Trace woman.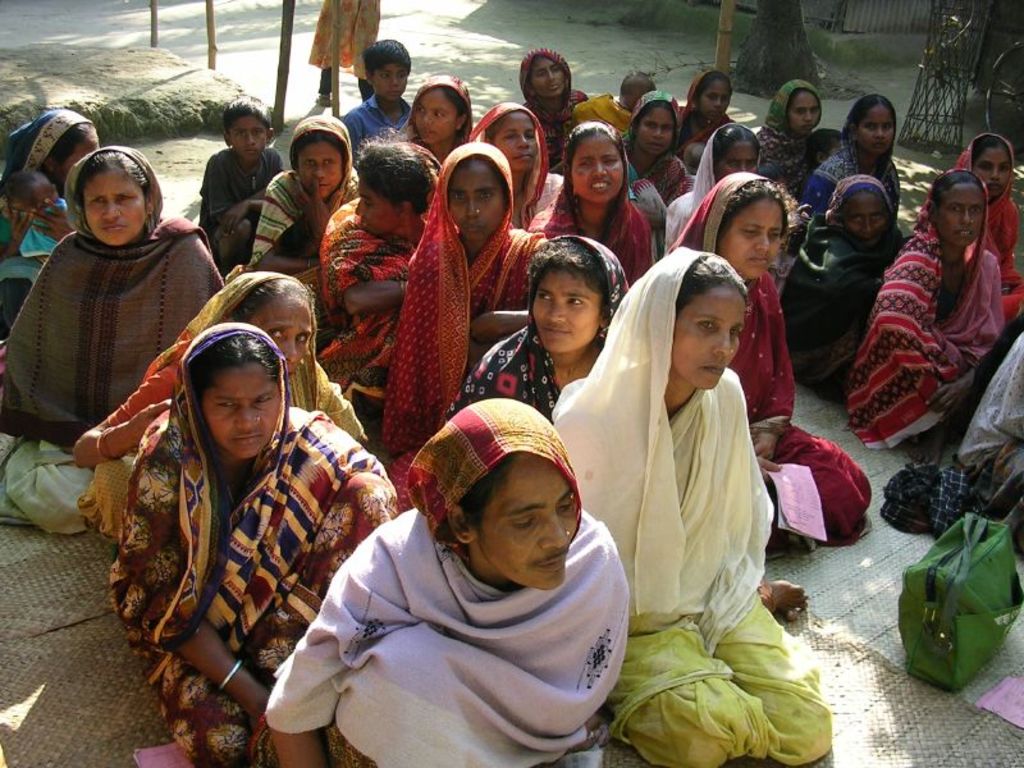
Traced to rect(436, 232, 628, 424).
